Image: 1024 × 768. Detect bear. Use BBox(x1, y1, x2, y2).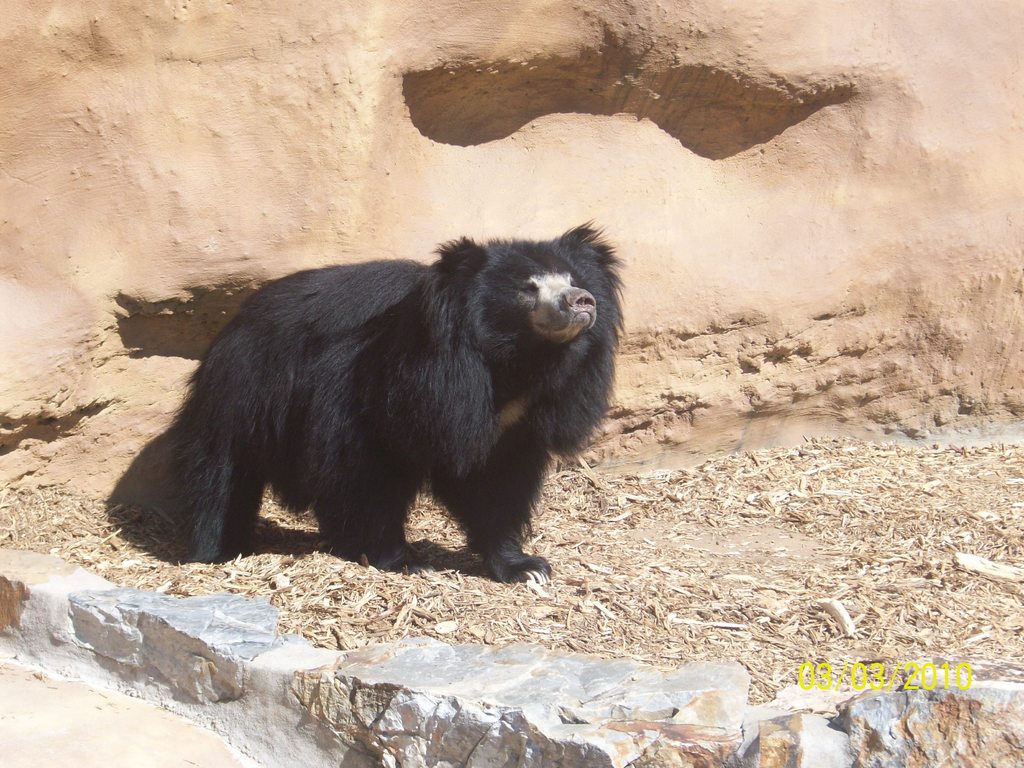
BBox(164, 214, 629, 588).
